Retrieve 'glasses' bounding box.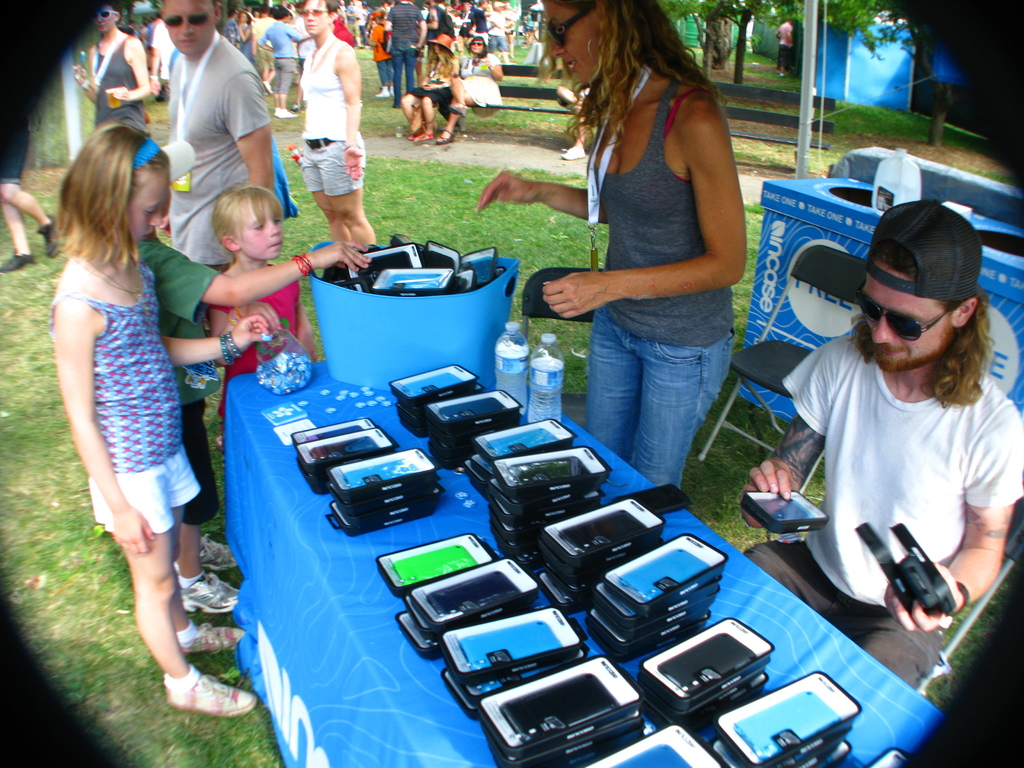
Bounding box: [852, 272, 961, 349].
